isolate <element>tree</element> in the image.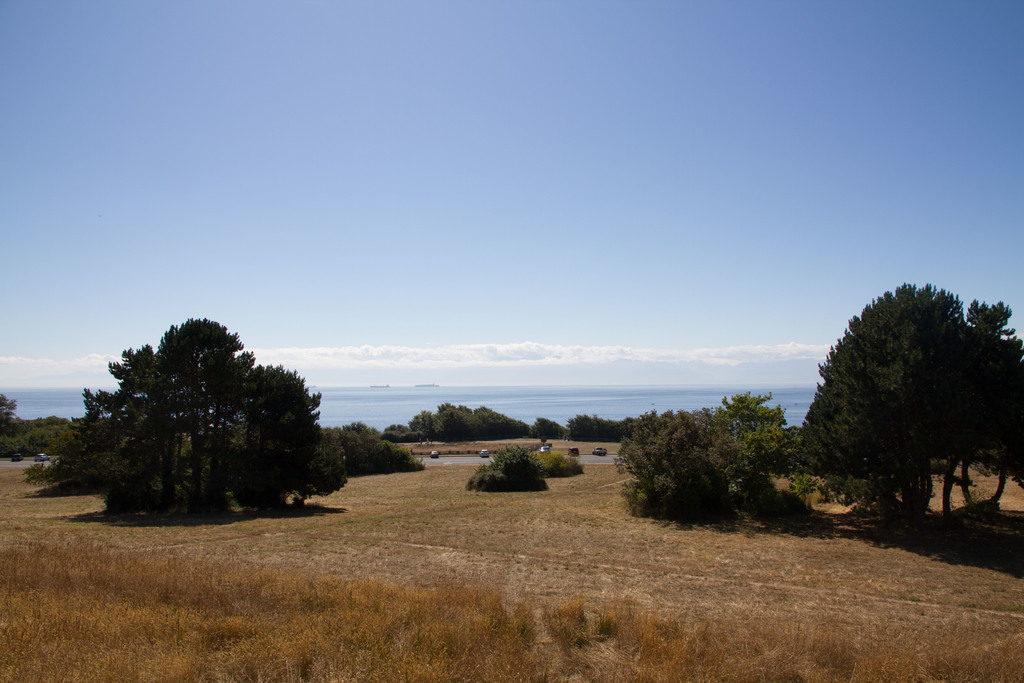
Isolated region: 465,445,547,493.
